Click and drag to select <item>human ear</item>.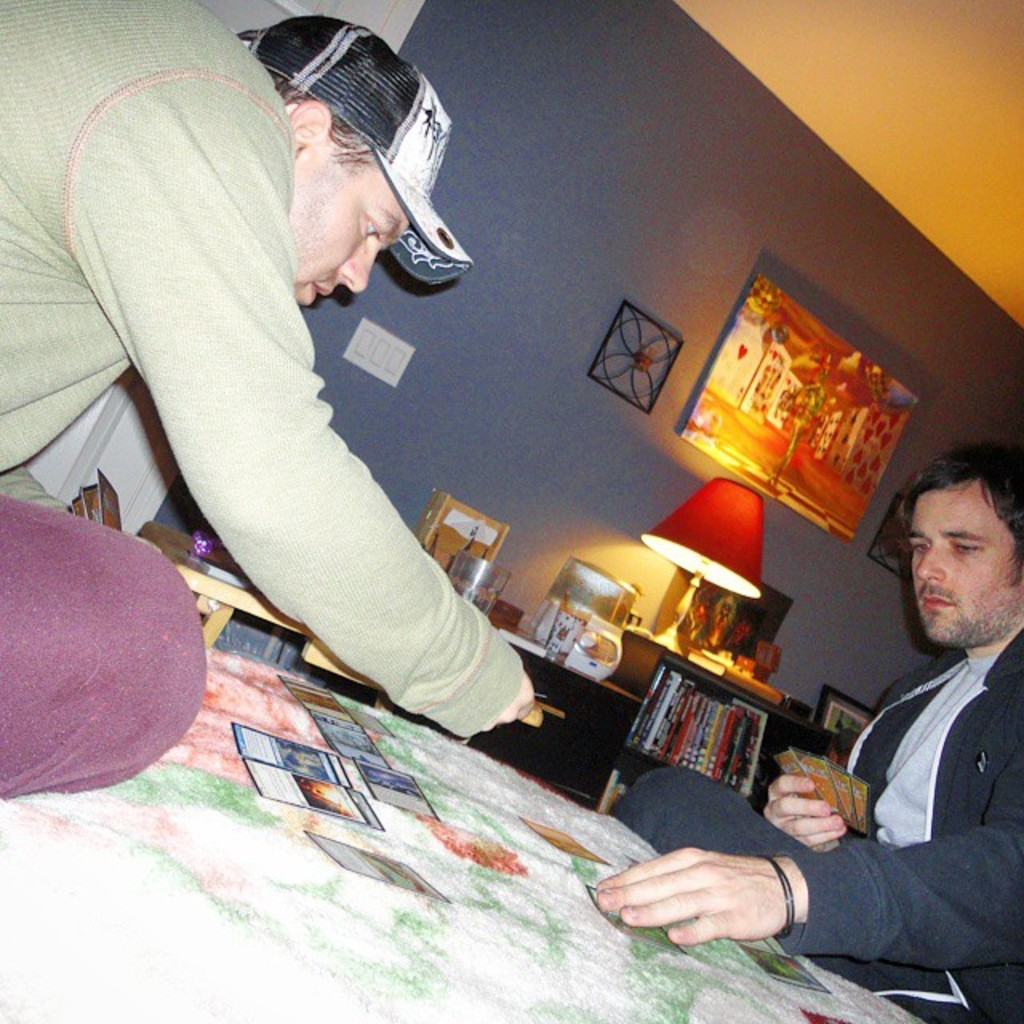
Selection: [288, 99, 333, 155].
